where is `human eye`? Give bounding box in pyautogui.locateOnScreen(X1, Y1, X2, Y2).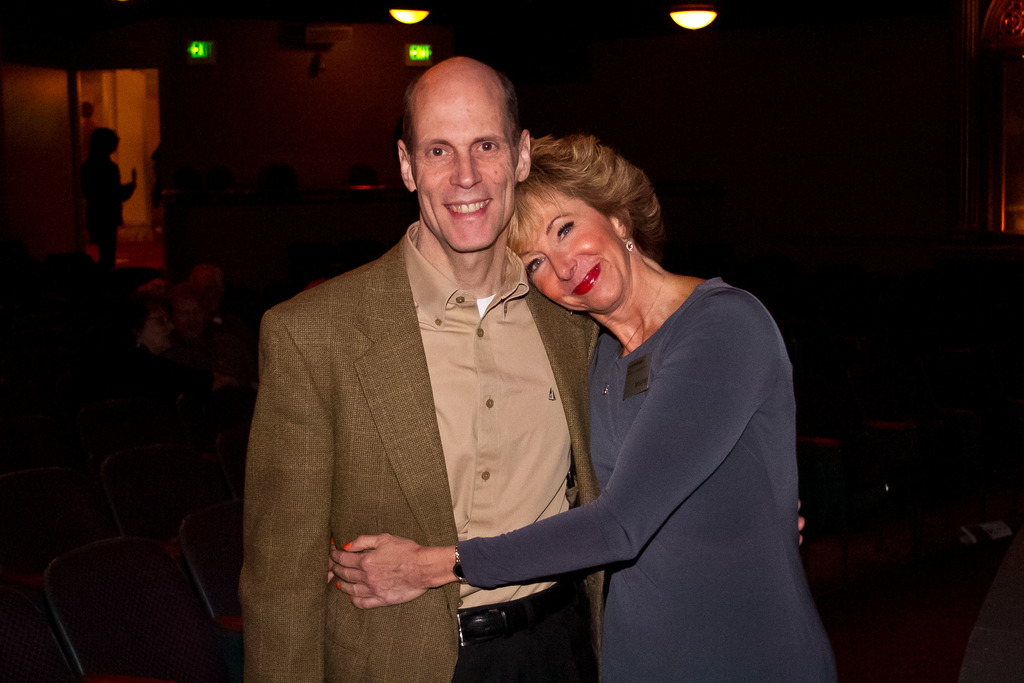
pyautogui.locateOnScreen(470, 136, 506, 157).
